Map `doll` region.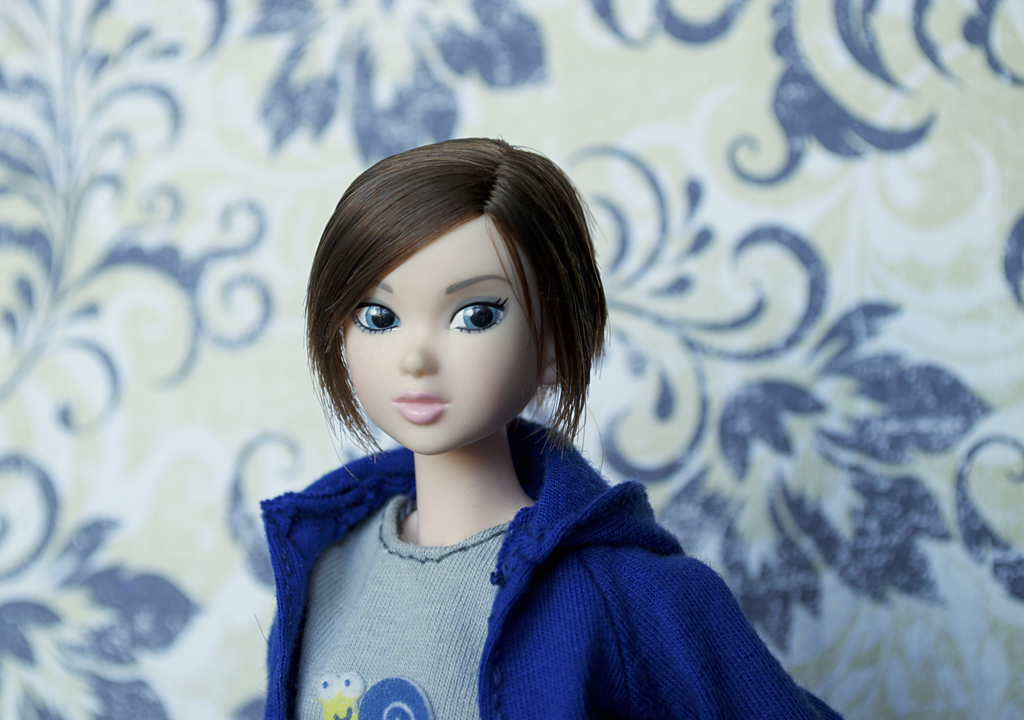
Mapped to bbox=(232, 126, 767, 691).
